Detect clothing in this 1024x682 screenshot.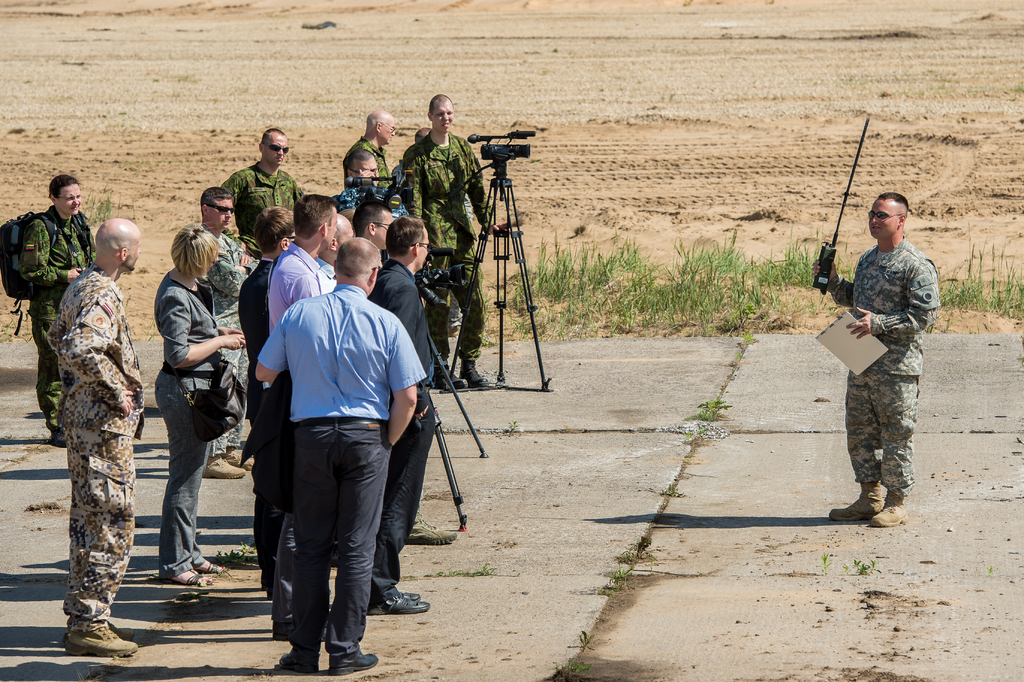
Detection: [430,269,481,378].
